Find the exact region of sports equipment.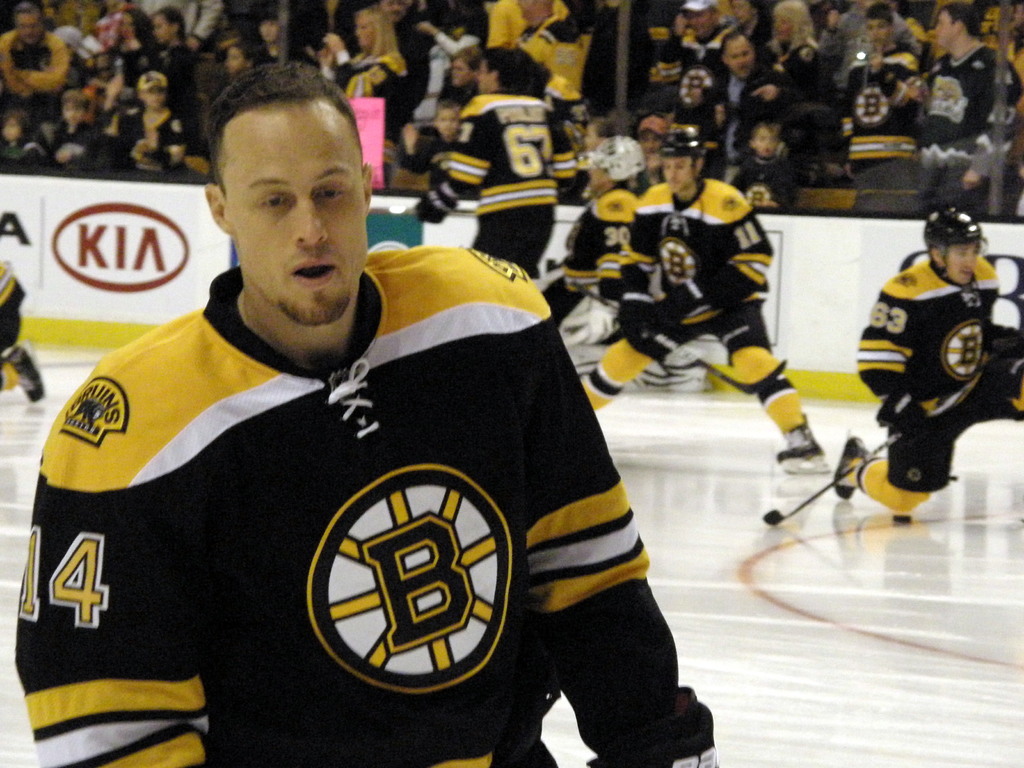
Exact region: box(900, 208, 989, 269).
